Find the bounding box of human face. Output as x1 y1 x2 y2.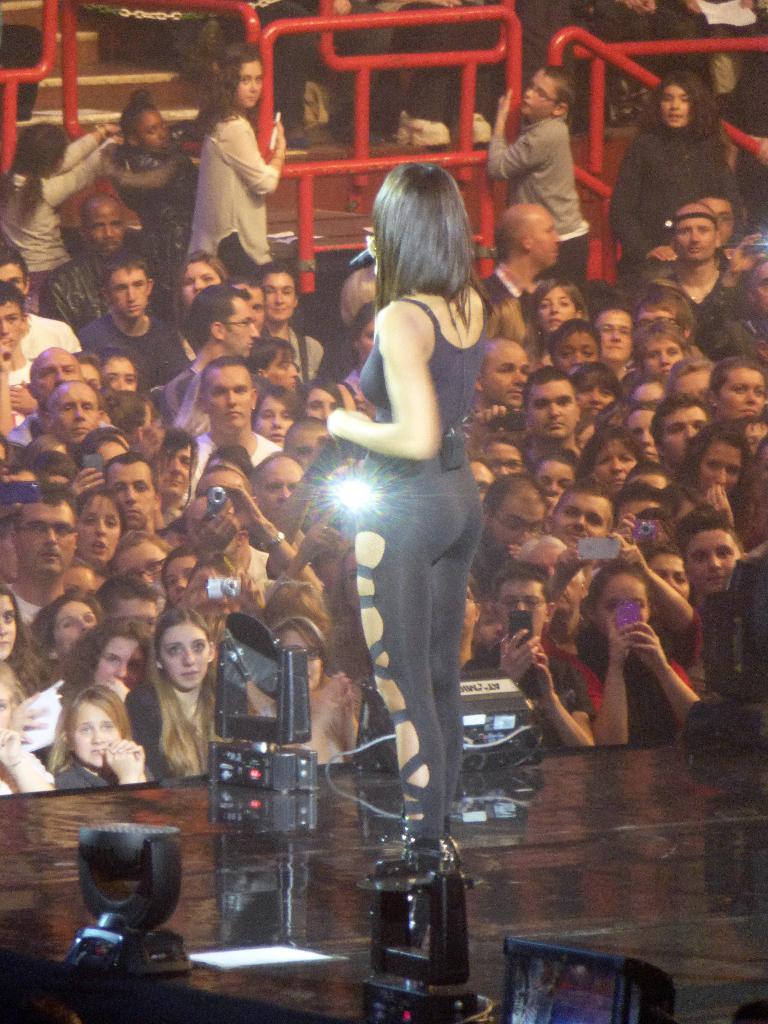
575 378 613 418.
